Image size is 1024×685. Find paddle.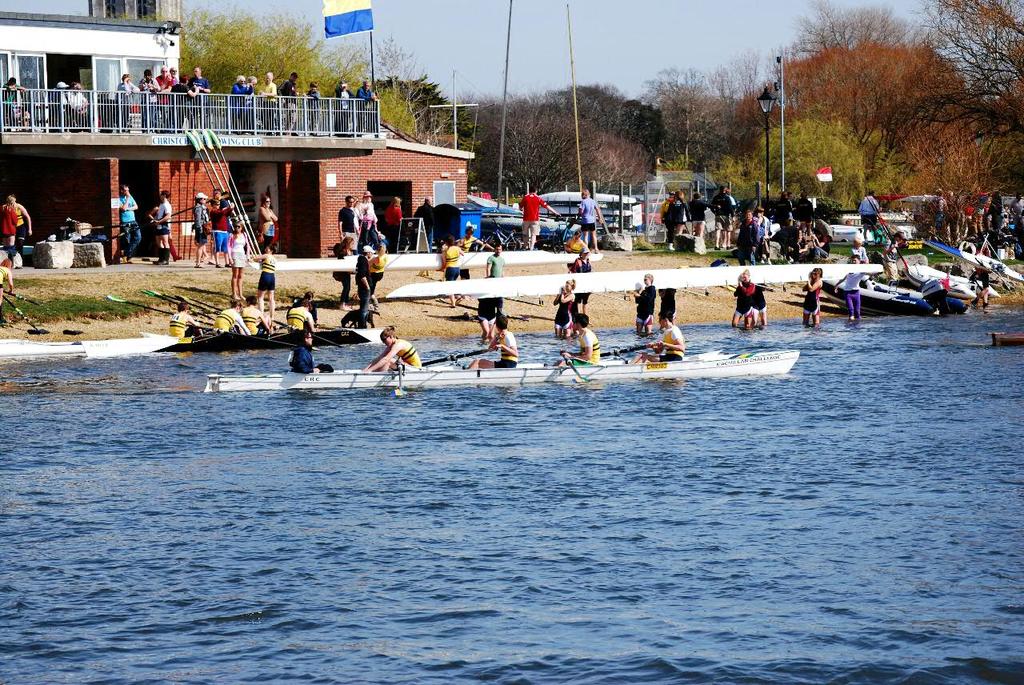
left=6, top=290, right=40, bottom=308.
